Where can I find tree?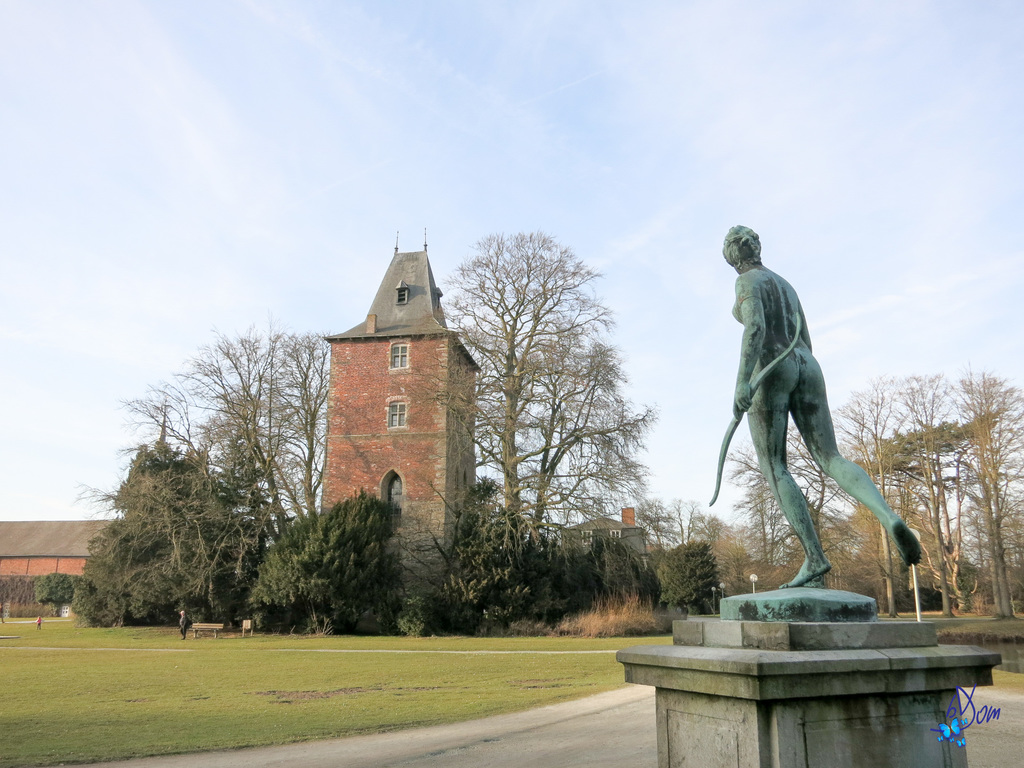
You can find it at left=926, top=534, right=1007, bottom=612.
